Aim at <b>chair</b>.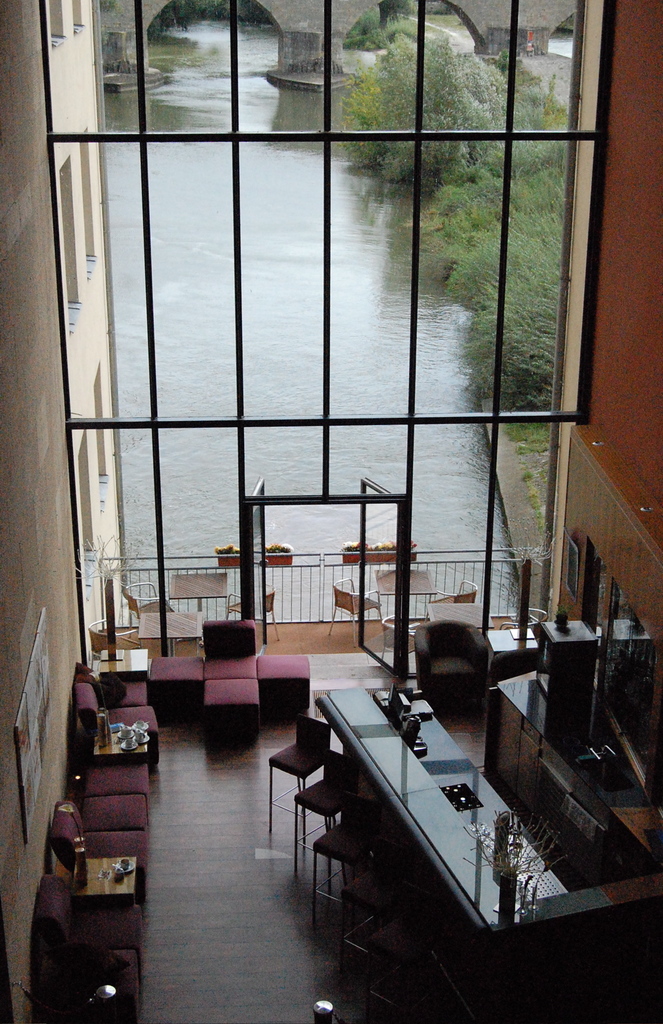
Aimed at 385 594 436 668.
